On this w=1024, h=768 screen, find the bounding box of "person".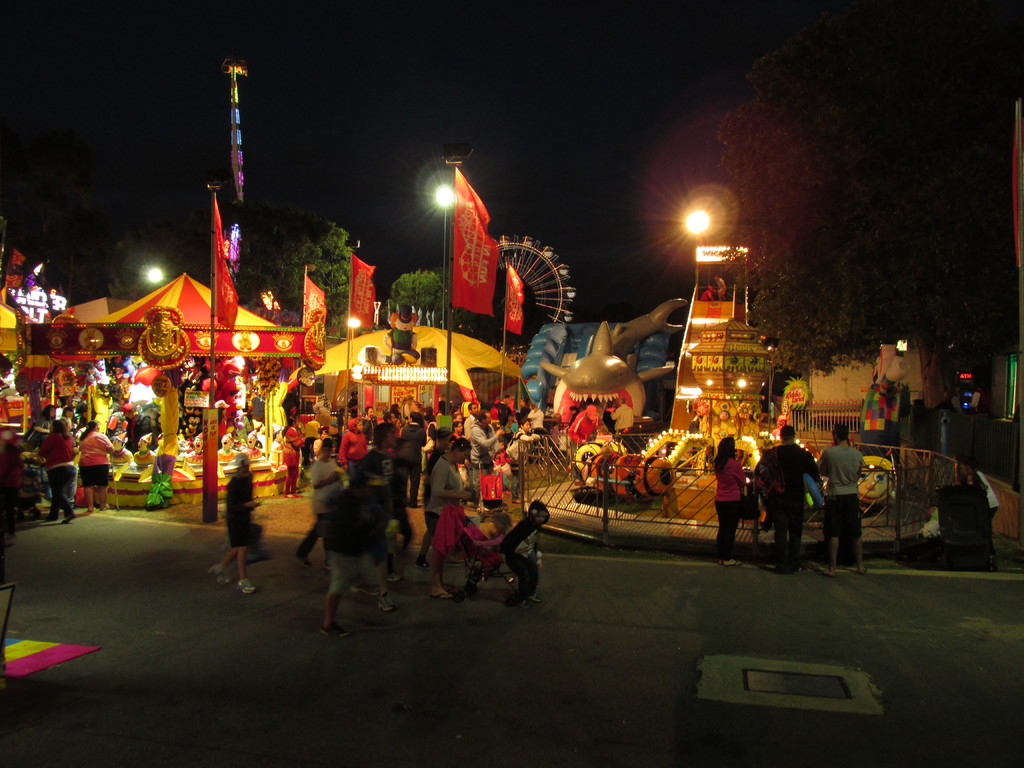
Bounding box: x1=381 y1=395 x2=410 y2=433.
